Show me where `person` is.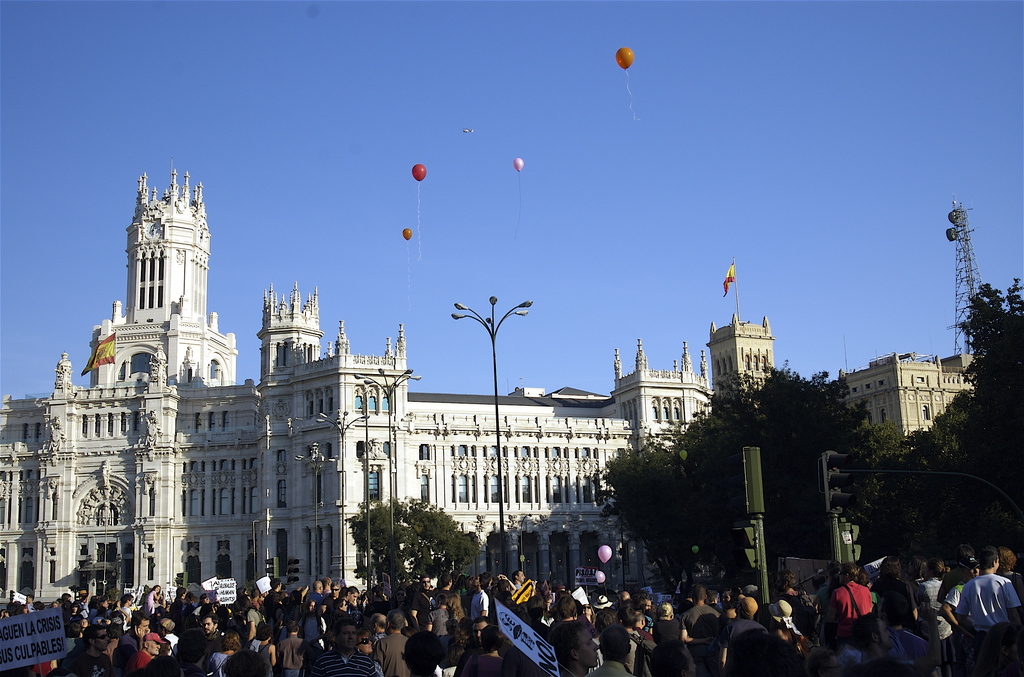
`person` is at select_region(77, 591, 91, 616).
